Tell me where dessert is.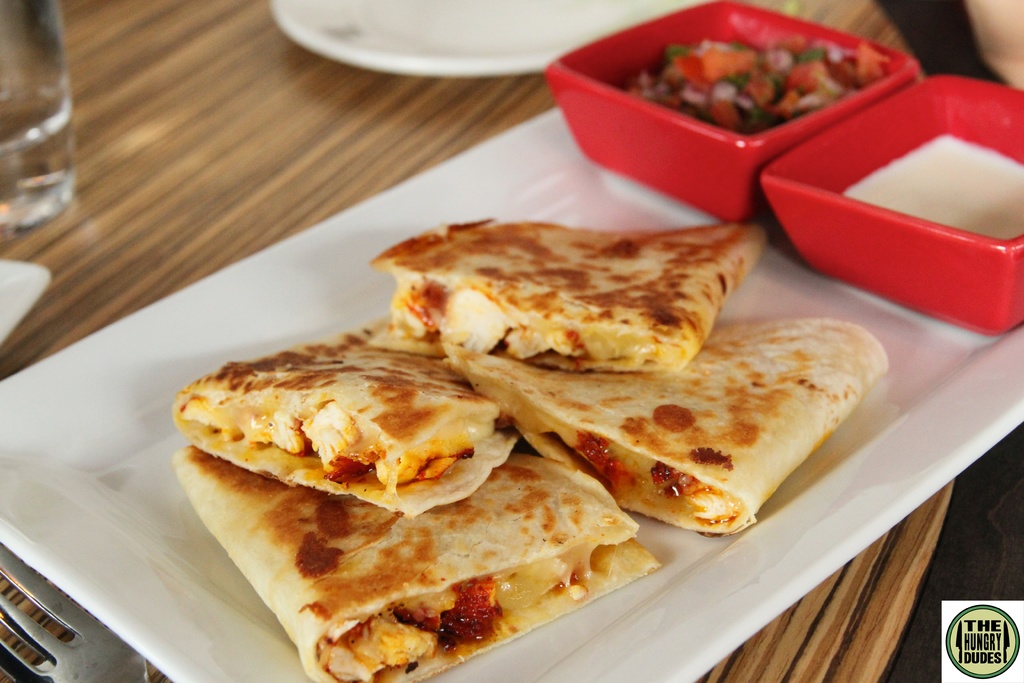
dessert is at Rect(168, 351, 538, 541).
